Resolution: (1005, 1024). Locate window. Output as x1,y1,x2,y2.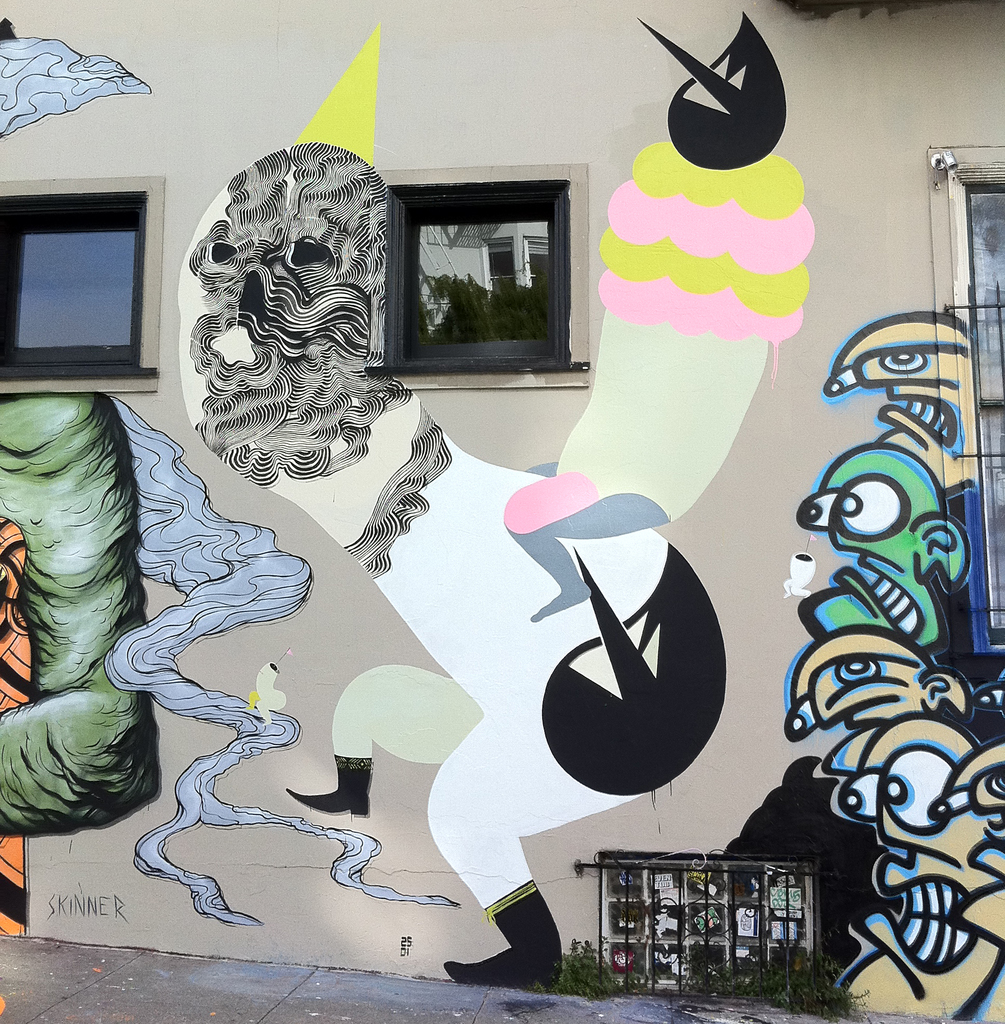
384,183,574,367.
